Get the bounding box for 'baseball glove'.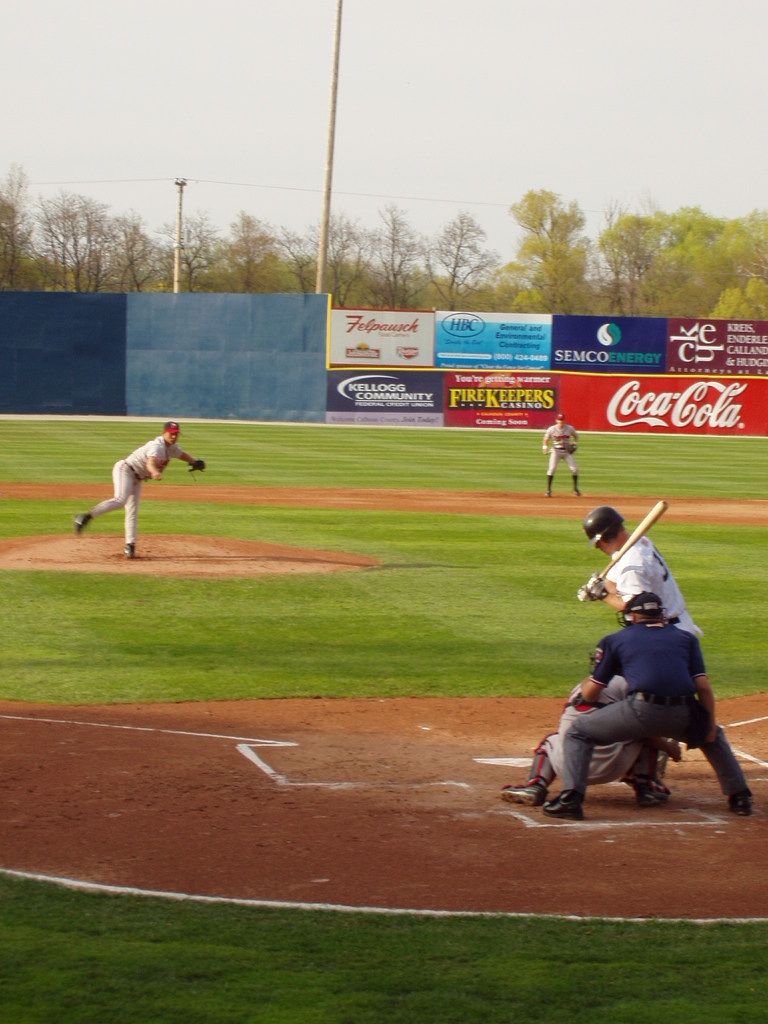
[187, 454, 206, 481].
